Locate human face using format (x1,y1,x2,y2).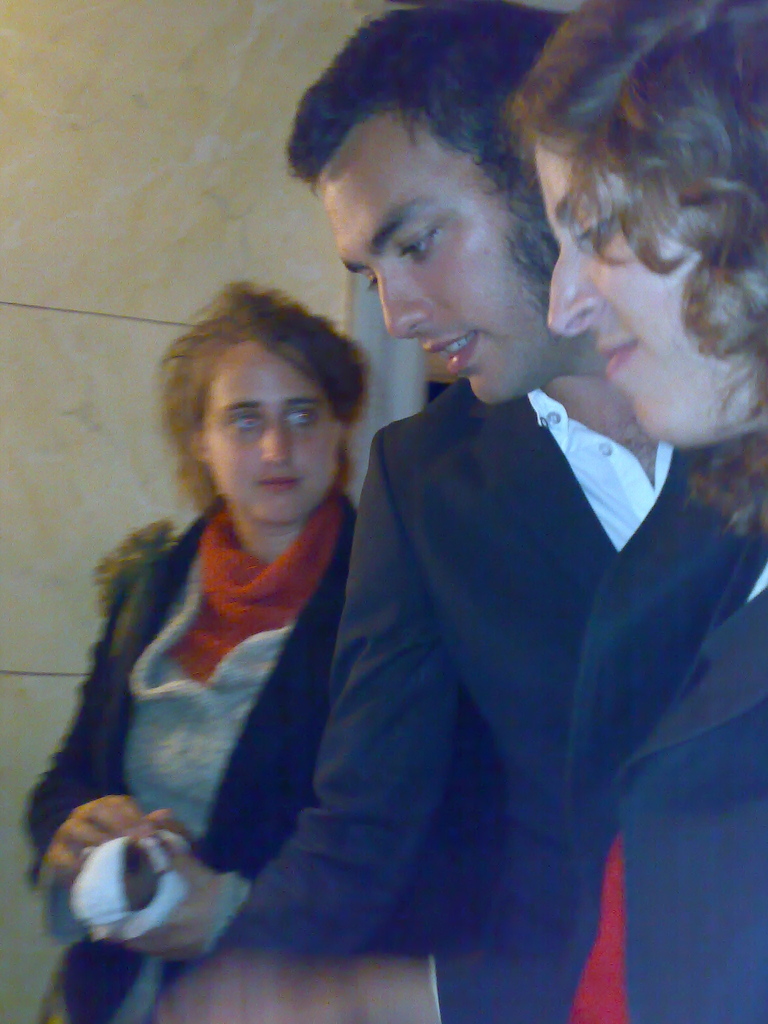
(293,108,557,408).
